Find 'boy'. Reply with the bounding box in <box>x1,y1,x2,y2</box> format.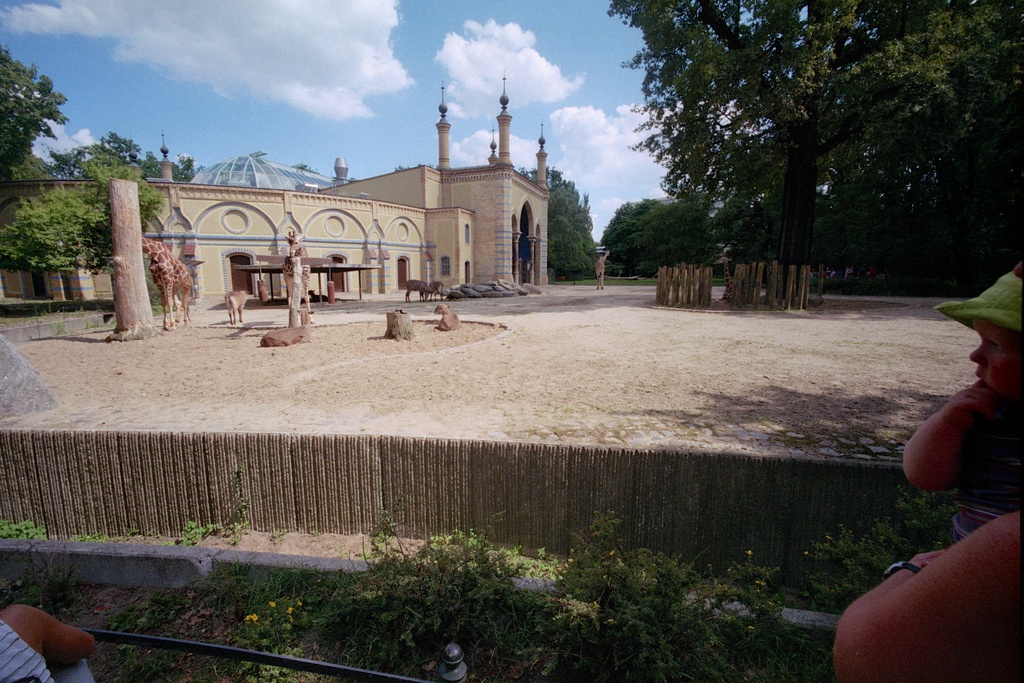
<box>901,255,1023,544</box>.
